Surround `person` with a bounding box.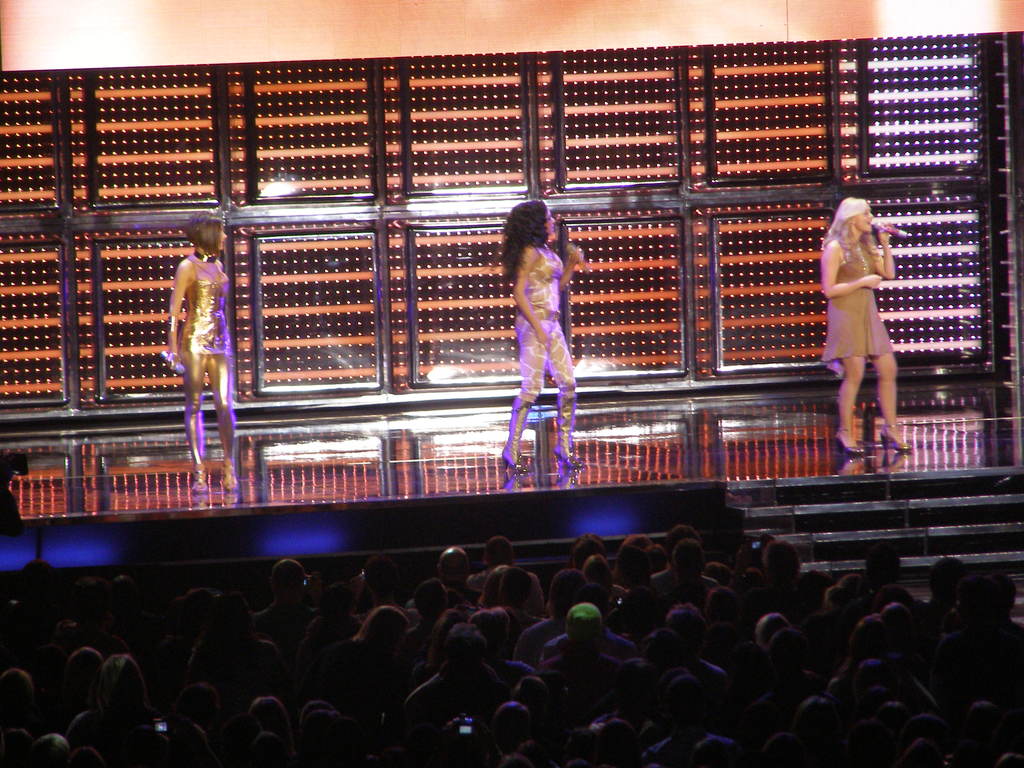
box=[817, 204, 922, 454].
